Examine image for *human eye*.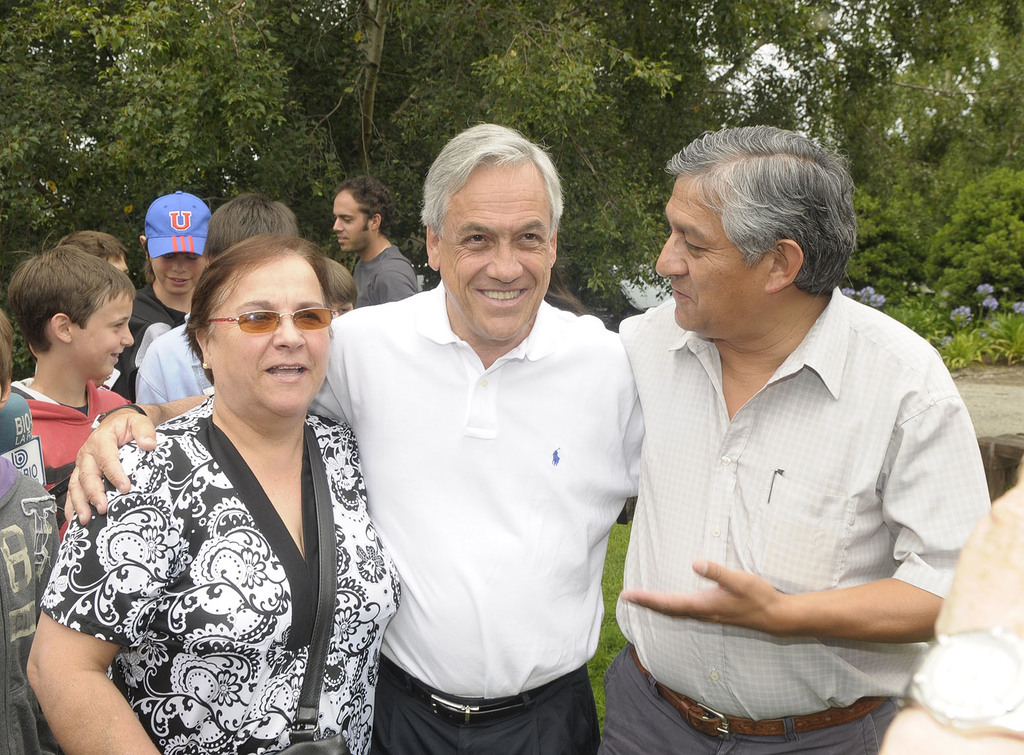
Examination result: {"x1": 514, "y1": 232, "x2": 542, "y2": 247}.
